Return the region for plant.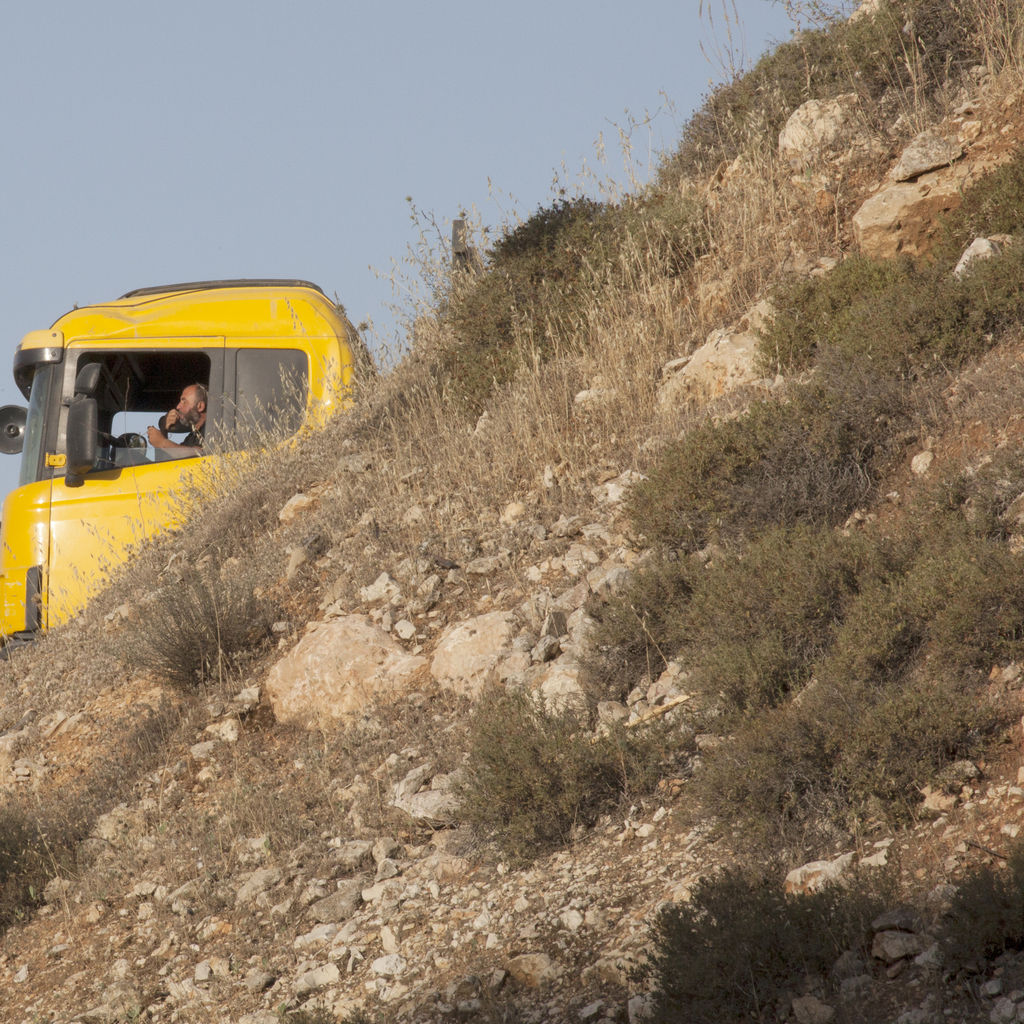
box=[453, 679, 662, 846].
